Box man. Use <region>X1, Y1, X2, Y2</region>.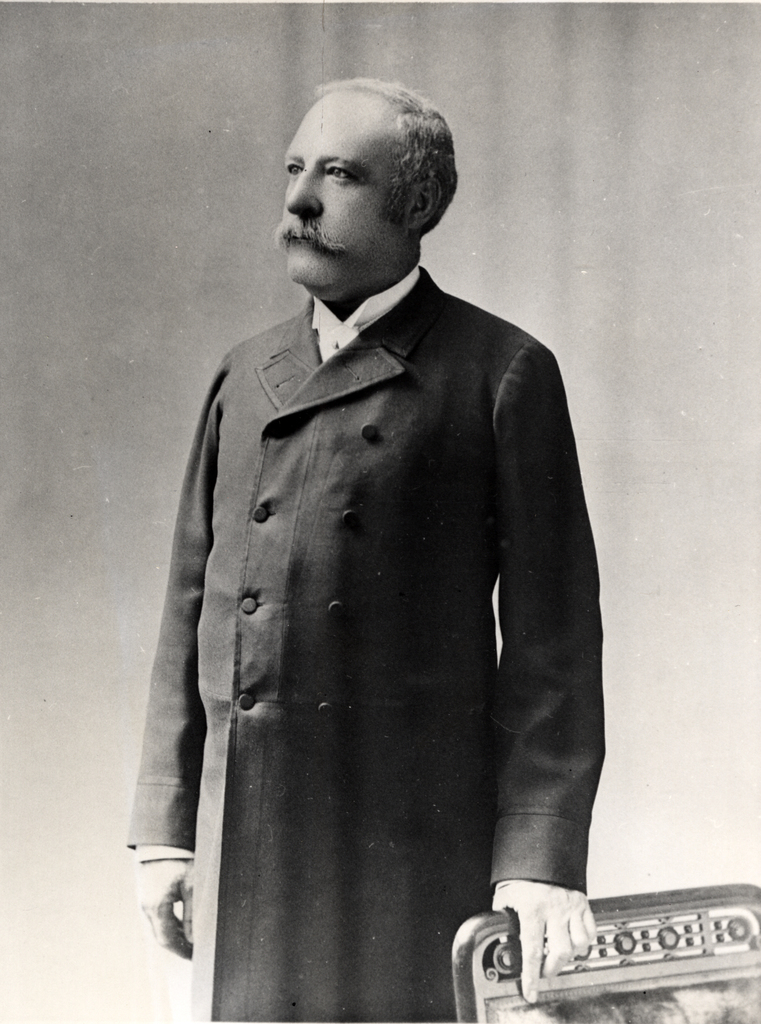
<region>120, 79, 614, 1016</region>.
